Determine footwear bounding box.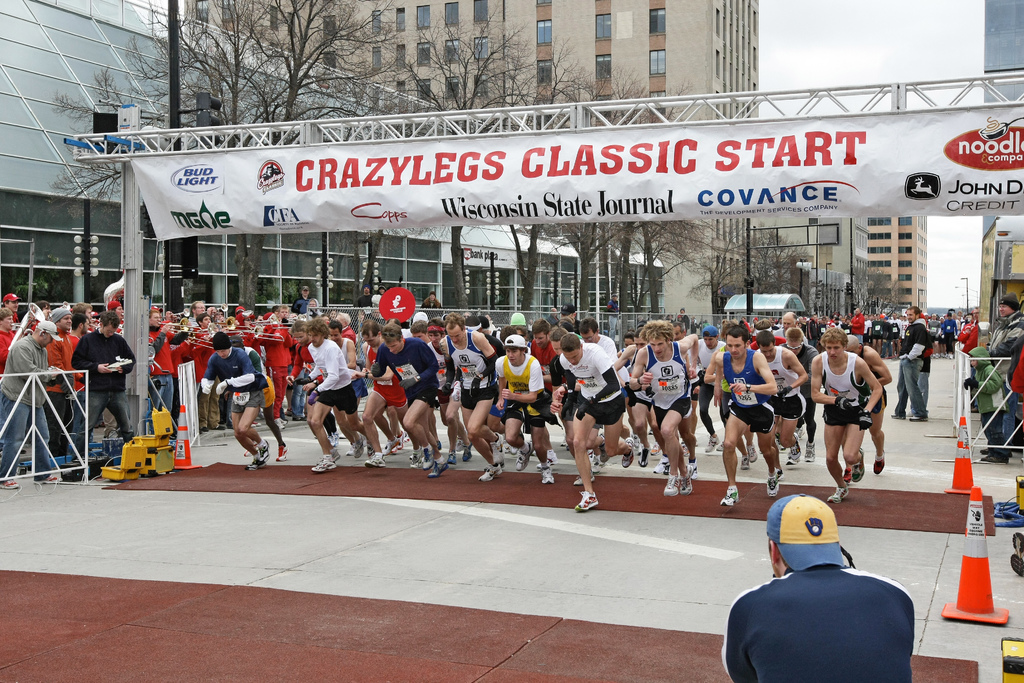
Determined: [276, 444, 291, 463].
